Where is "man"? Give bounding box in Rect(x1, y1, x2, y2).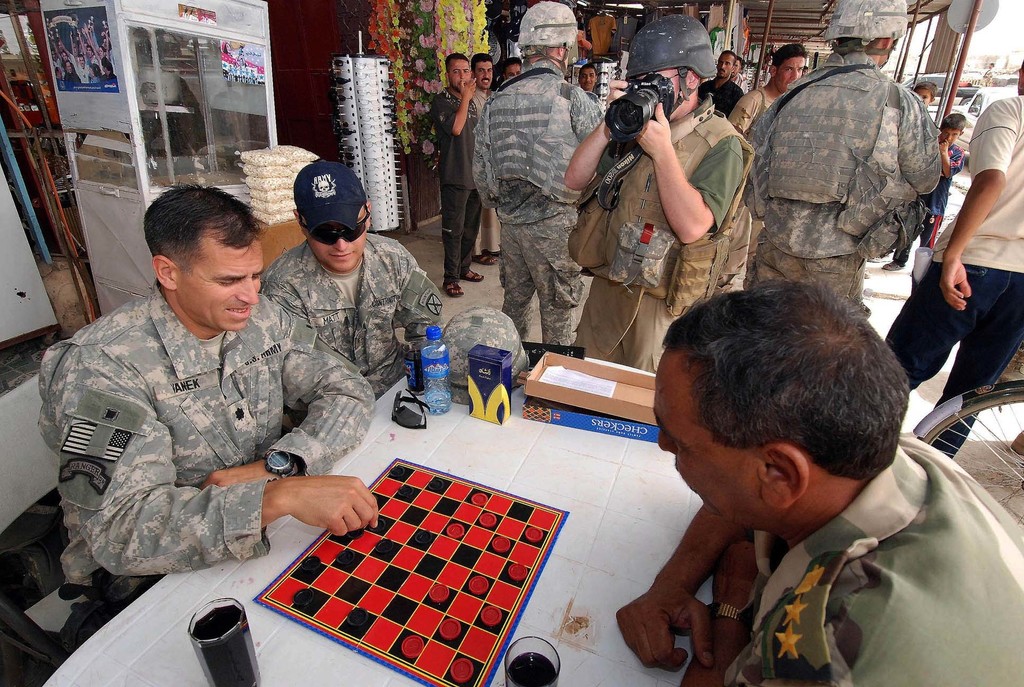
Rect(431, 55, 481, 299).
